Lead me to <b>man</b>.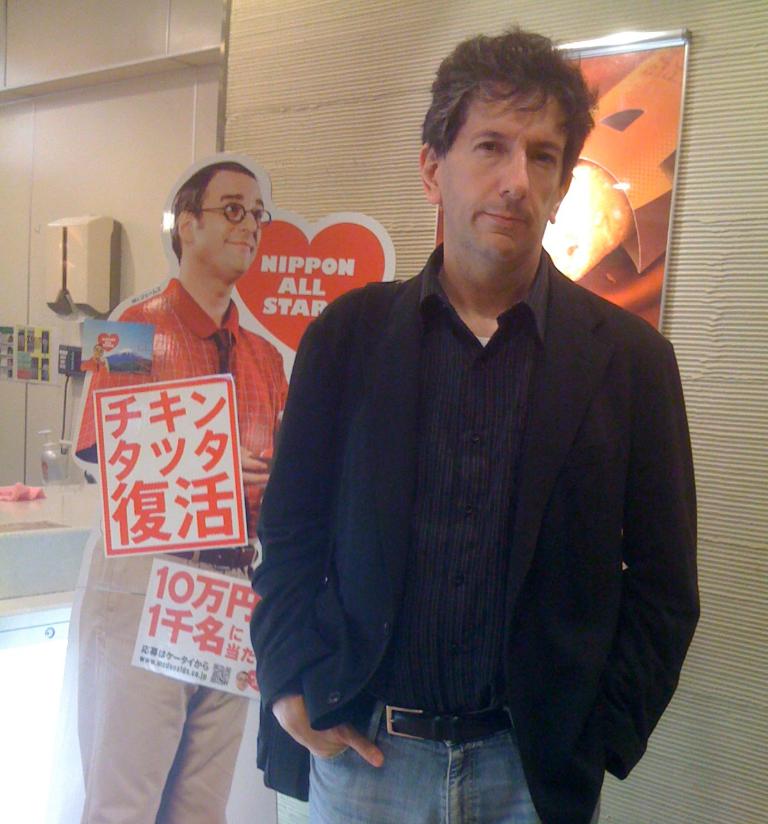
Lead to x1=241, y1=49, x2=711, y2=813.
